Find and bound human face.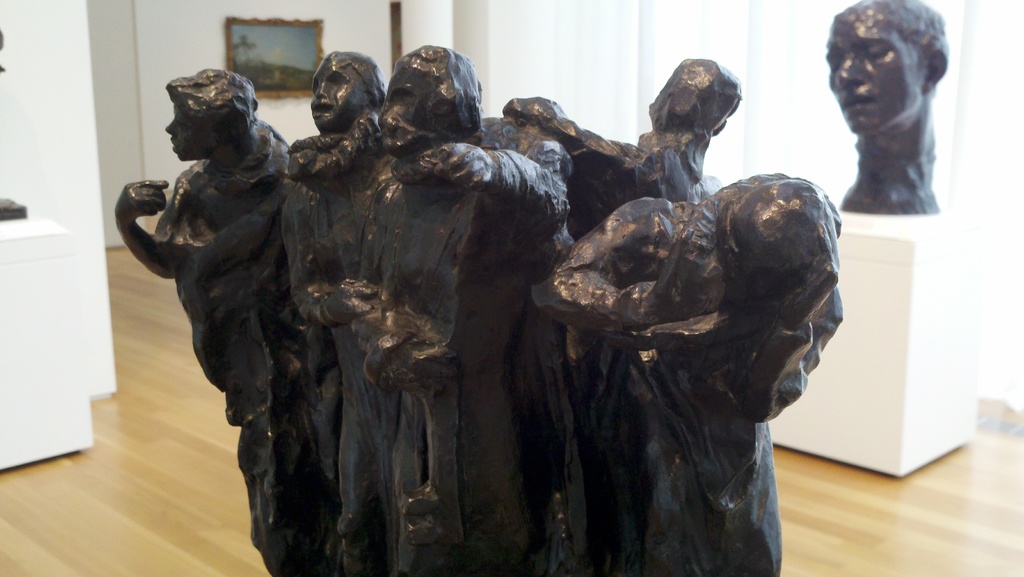
Bound: (164,104,208,164).
